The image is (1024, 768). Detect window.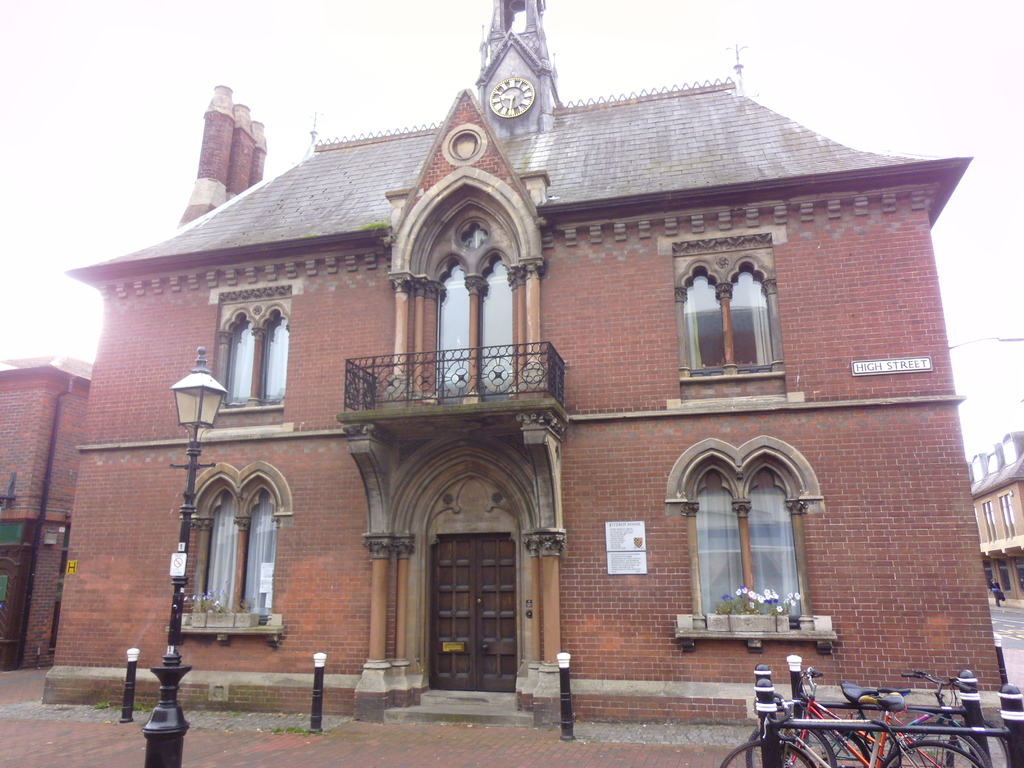
Detection: box=[674, 233, 786, 380].
